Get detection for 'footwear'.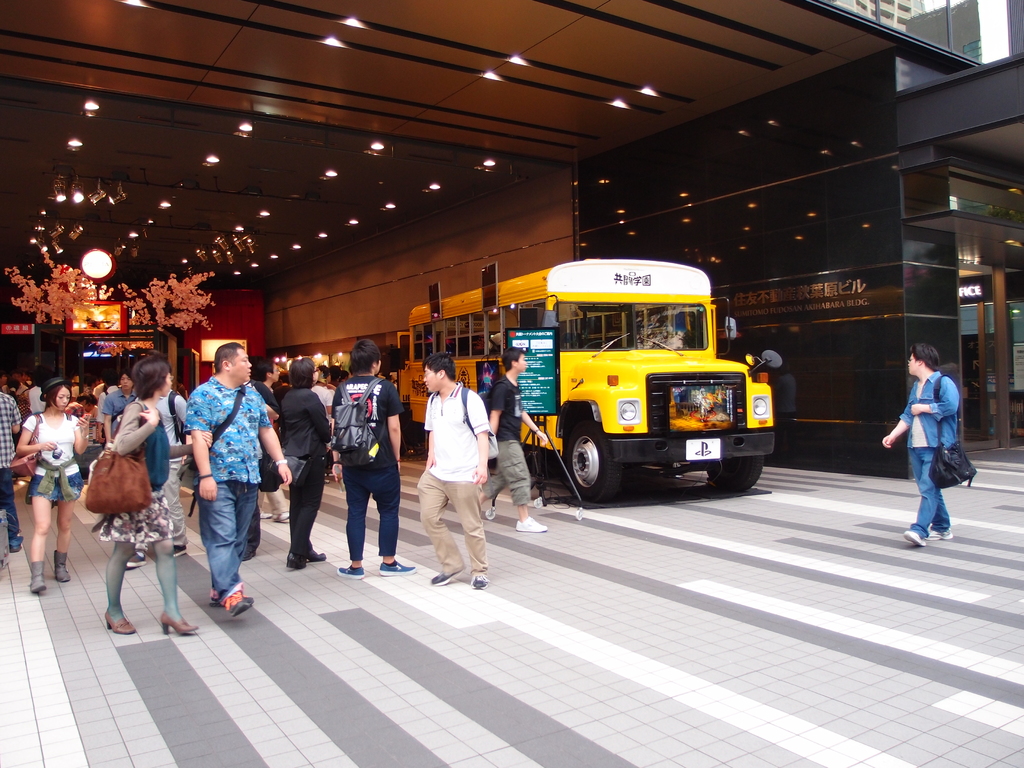
Detection: rect(10, 534, 24, 554).
